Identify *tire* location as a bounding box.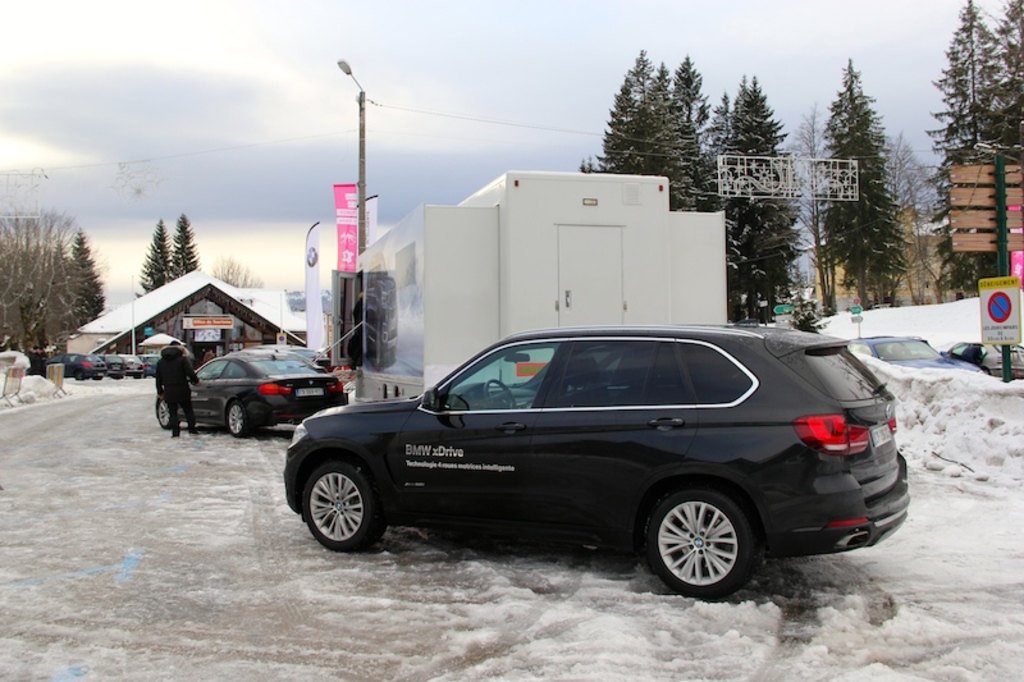
(x1=301, y1=461, x2=392, y2=553).
